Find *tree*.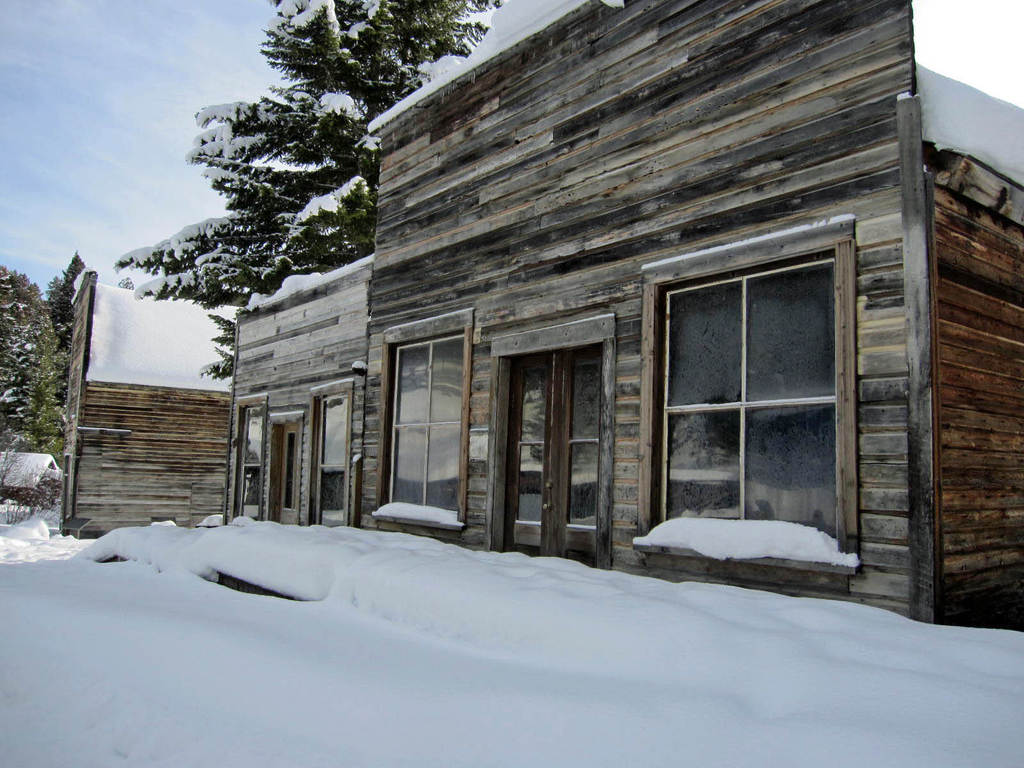
crop(129, 0, 498, 372).
